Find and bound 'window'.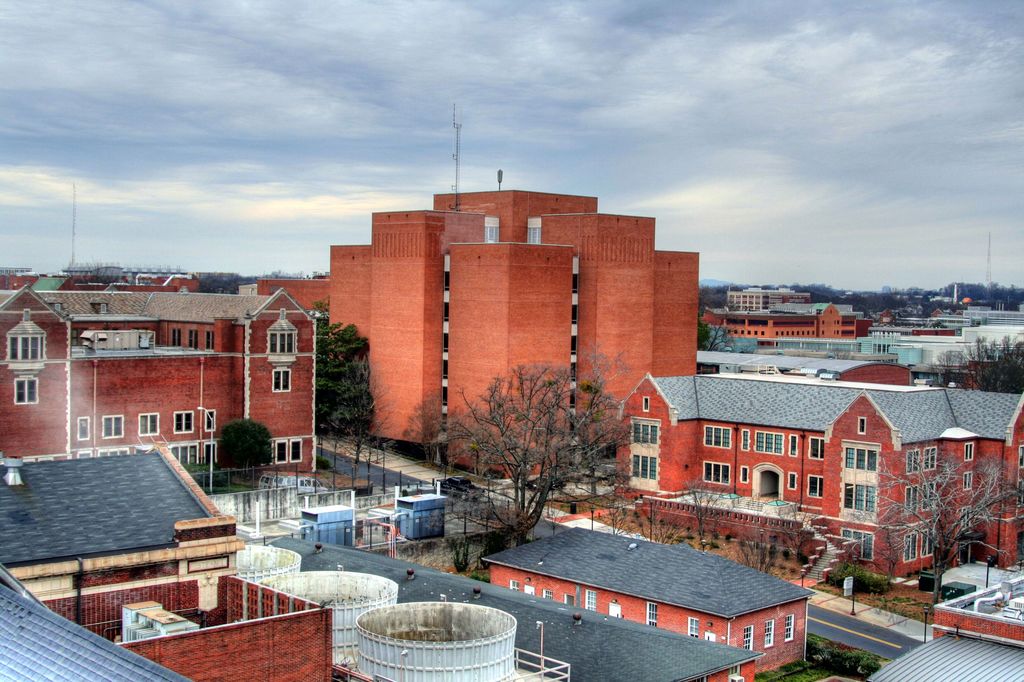
Bound: box(703, 427, 735, 448).
